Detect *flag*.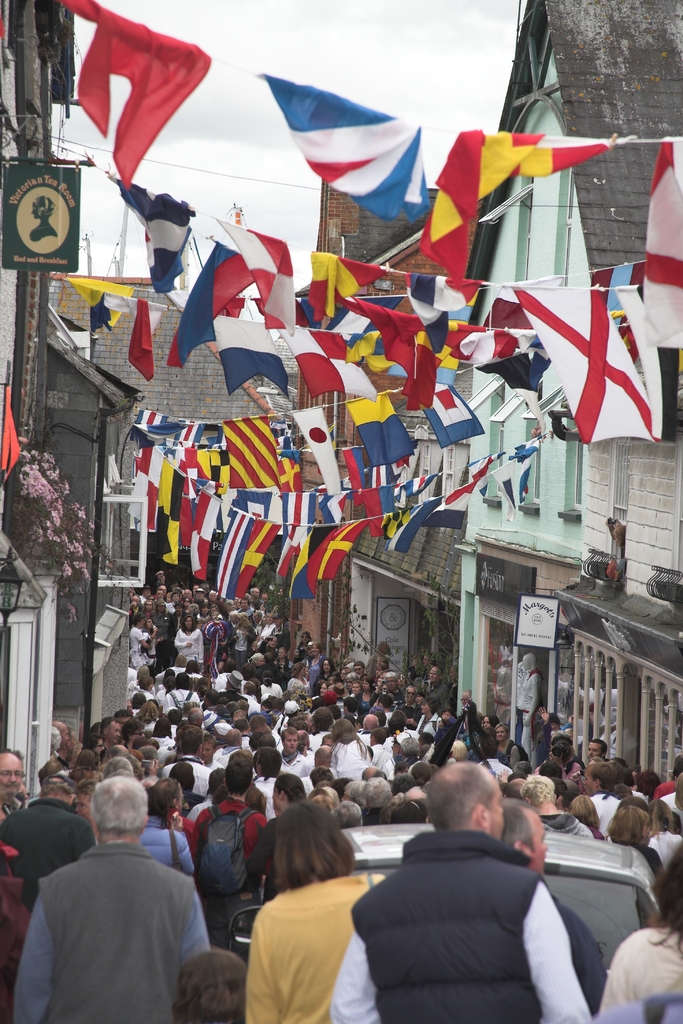
Detected at x1=636, y1=132, x2=682, y2=344.
